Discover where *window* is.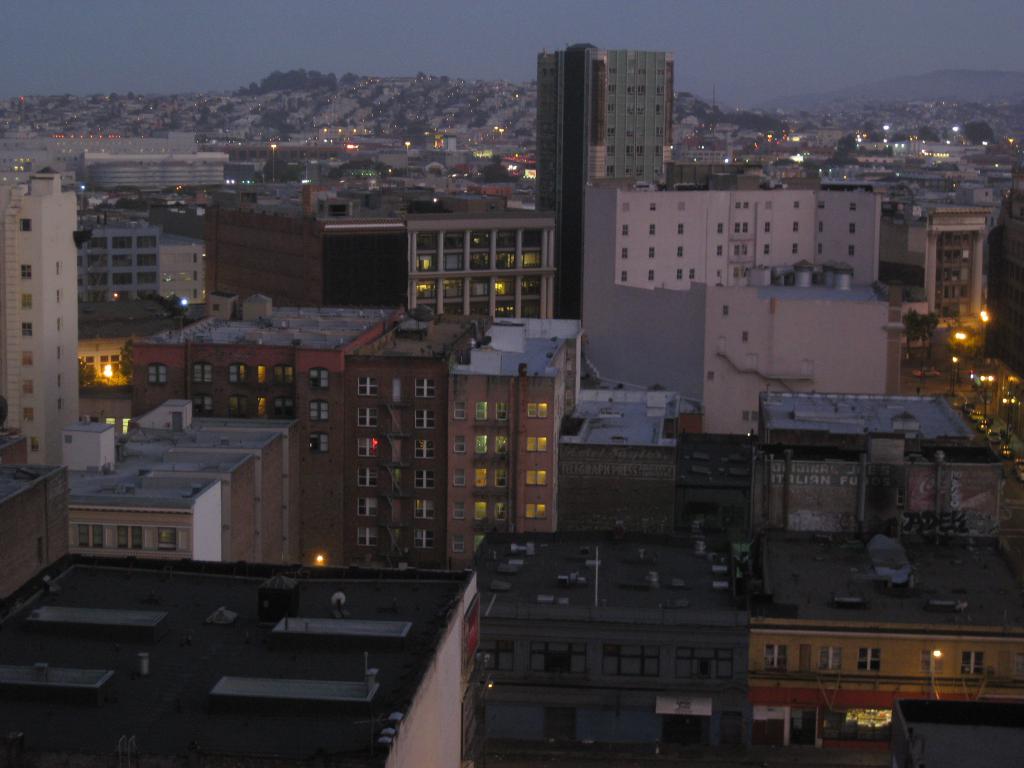
Discovered at <bbox>356, 524, 380, 547</bbox>.
